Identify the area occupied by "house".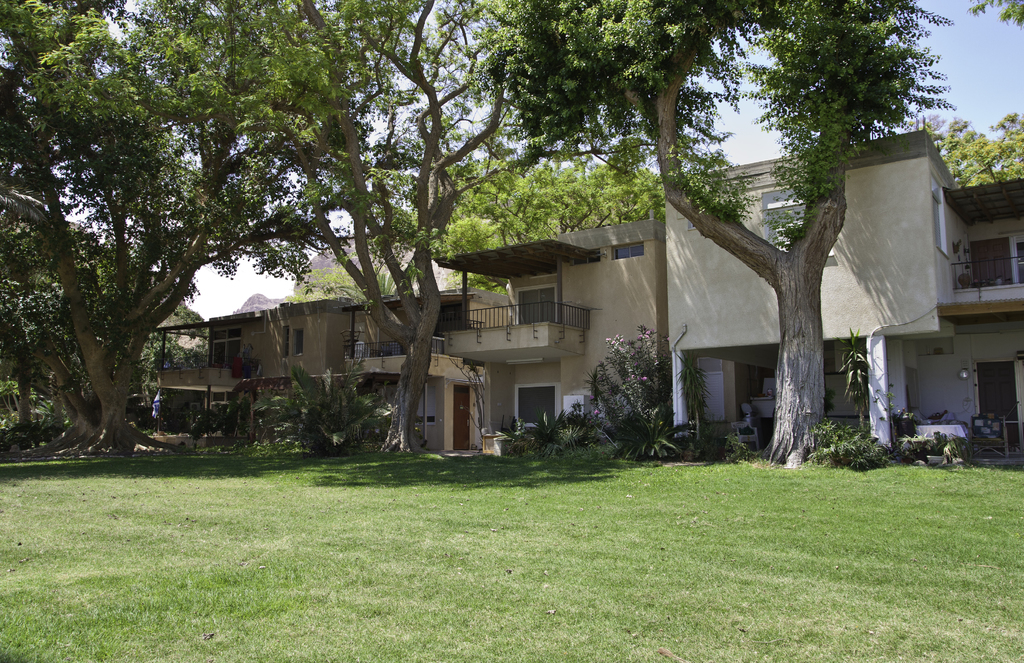
Area: [left=152, top=279, right=526, bottom=456].
